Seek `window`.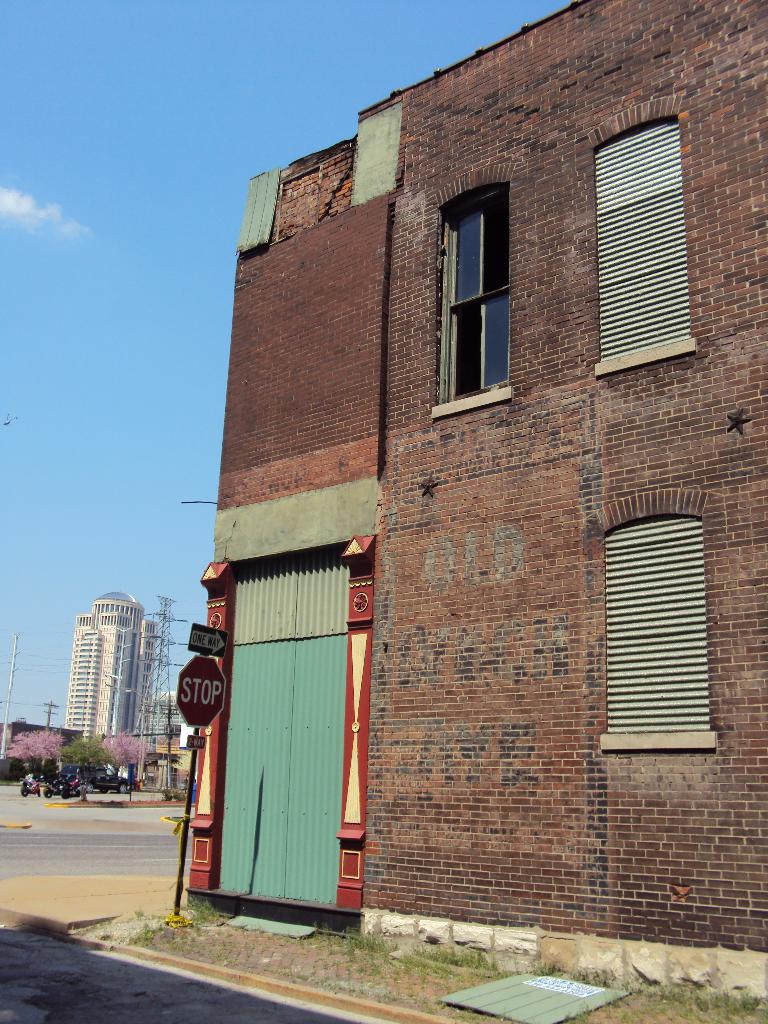
(left=575, top=90, right=692, bottom=386).
